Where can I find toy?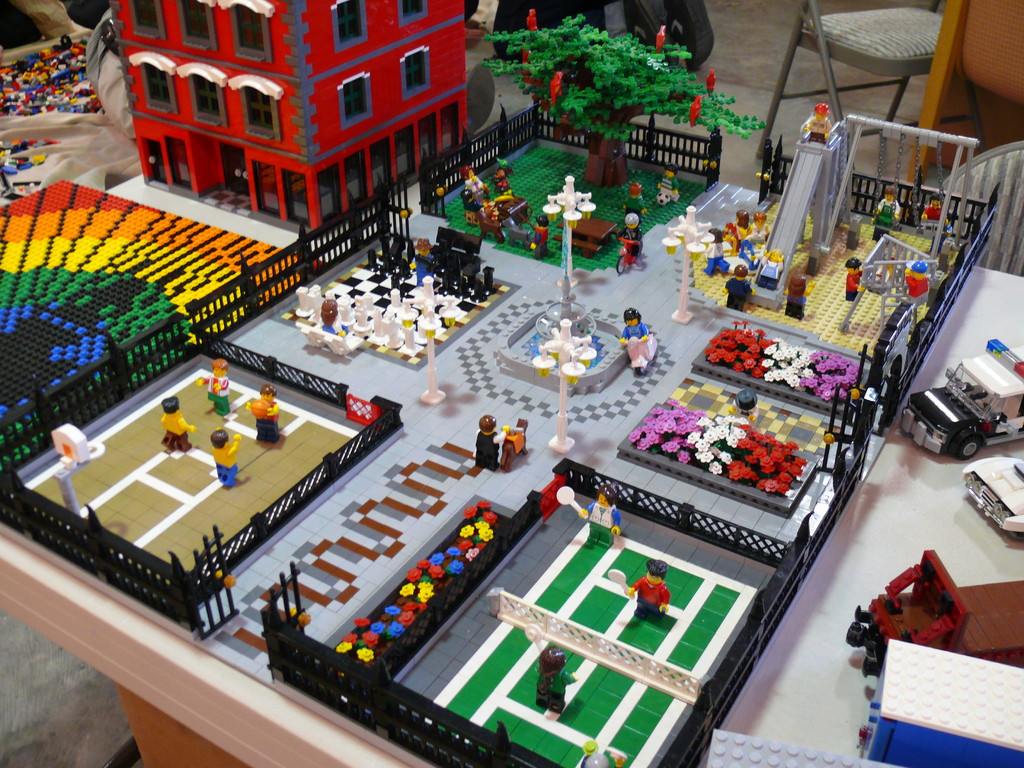
You can find it at [209, 430, 242, 488].
